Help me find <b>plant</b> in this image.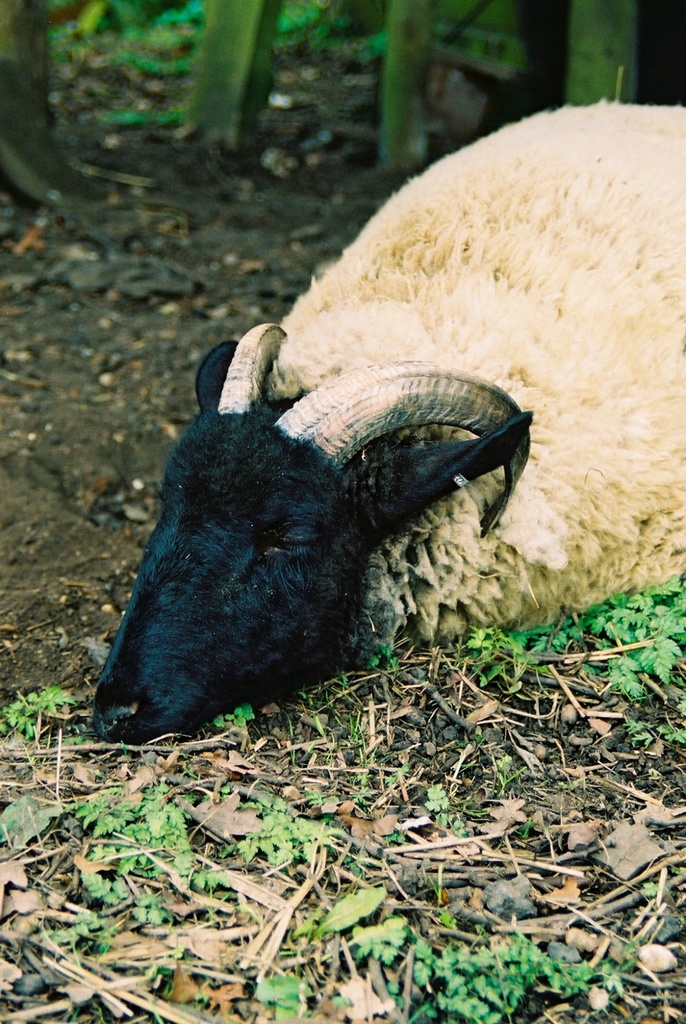
Found it: (x1=458, y1=557, x2=685, y2=751).
